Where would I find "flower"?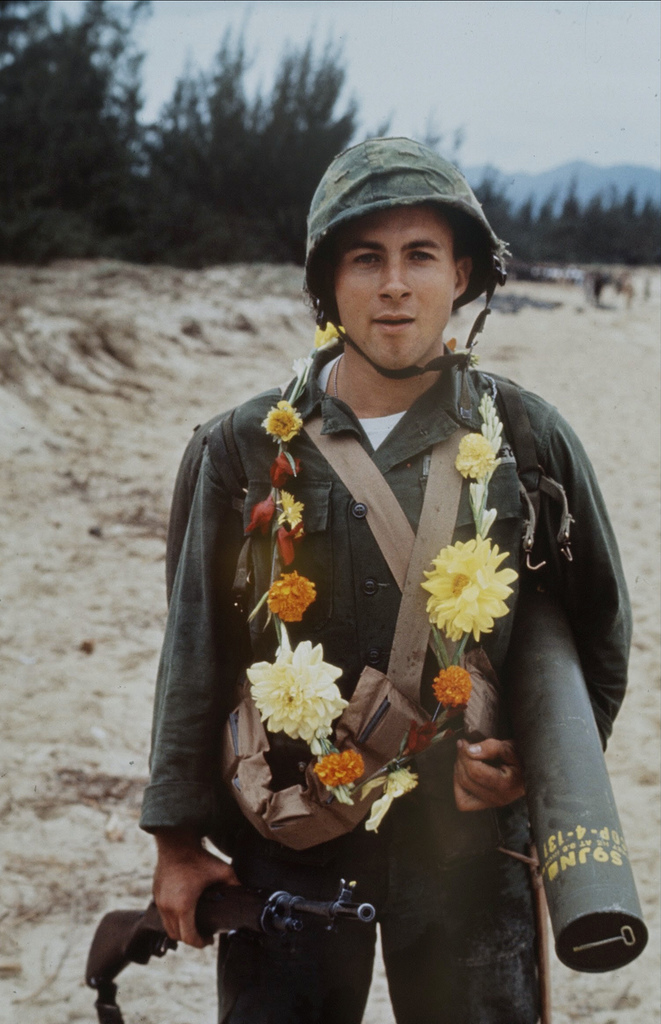
At [x1=277, y1=525, x2=303, y2=566].
